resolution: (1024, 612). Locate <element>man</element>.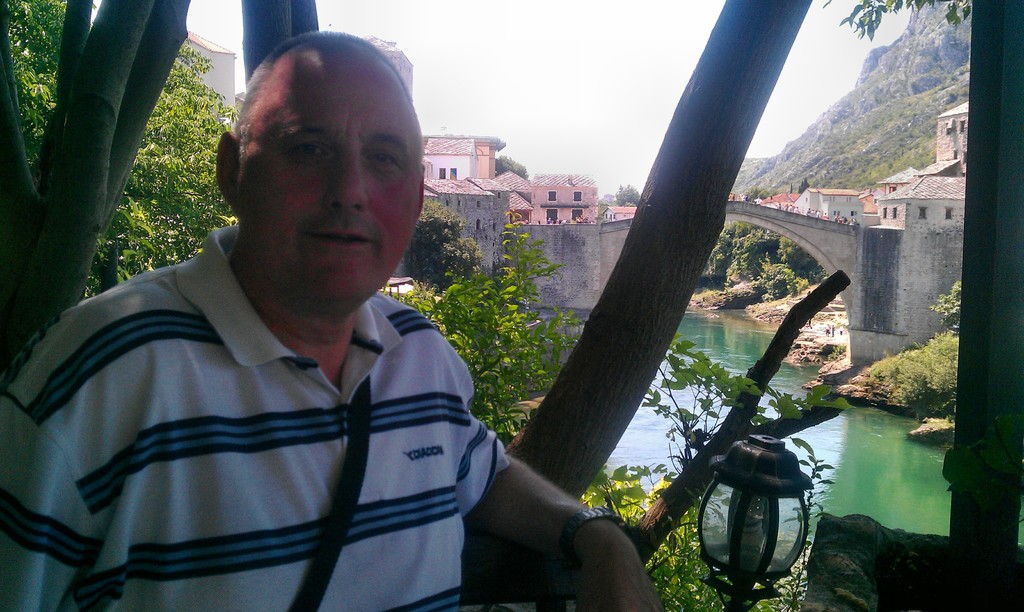
locate(834, 214, 838, 221).
